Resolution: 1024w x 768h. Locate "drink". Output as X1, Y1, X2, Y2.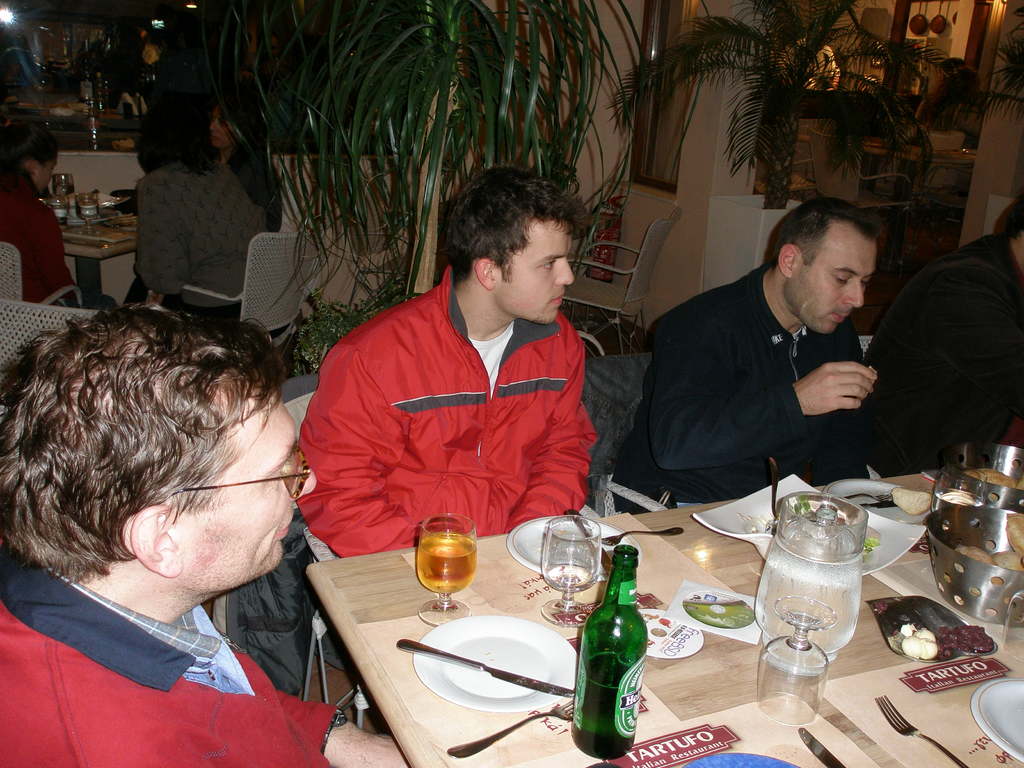
417, 538, 476, 604.
